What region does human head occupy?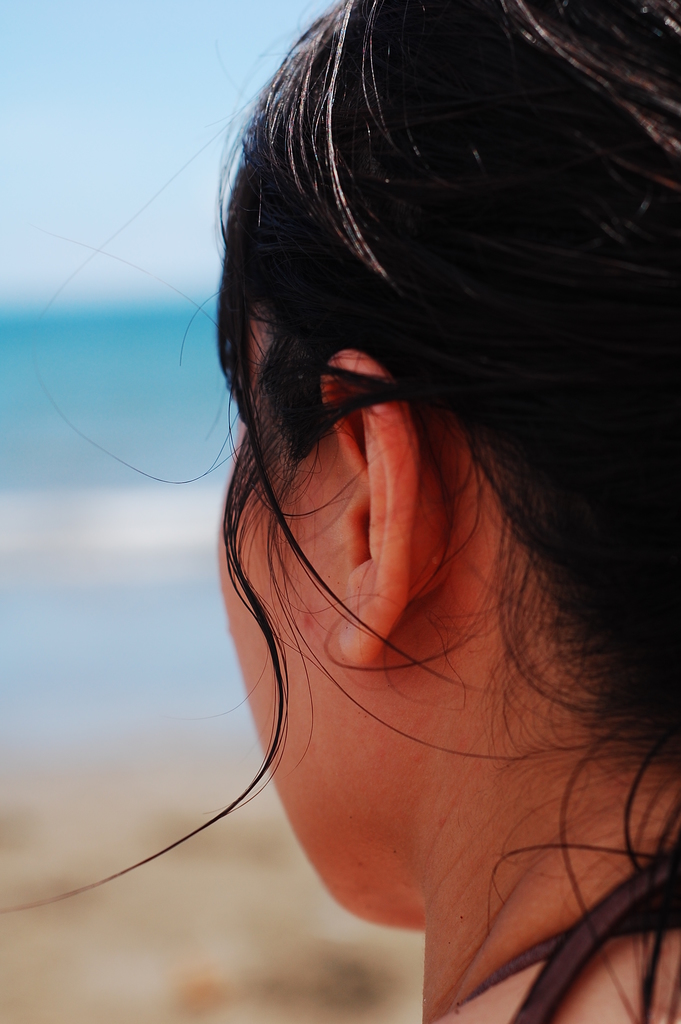
<box>201,6,631,923</box>.
